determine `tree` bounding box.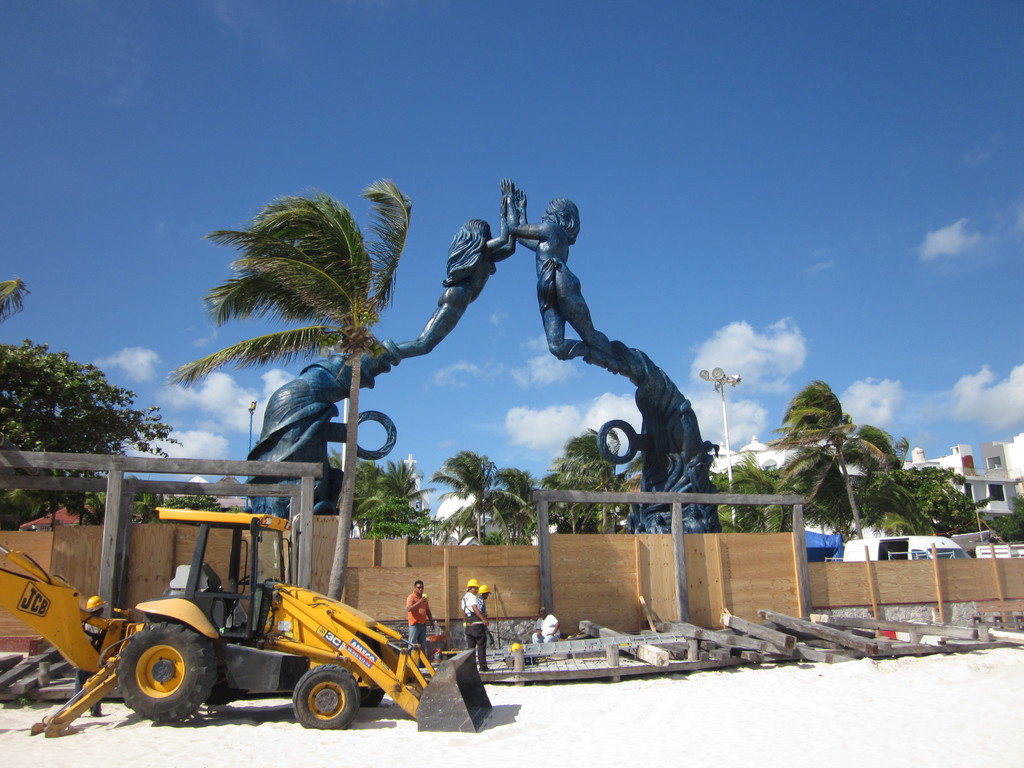
Determined: 714/450/799/540.
